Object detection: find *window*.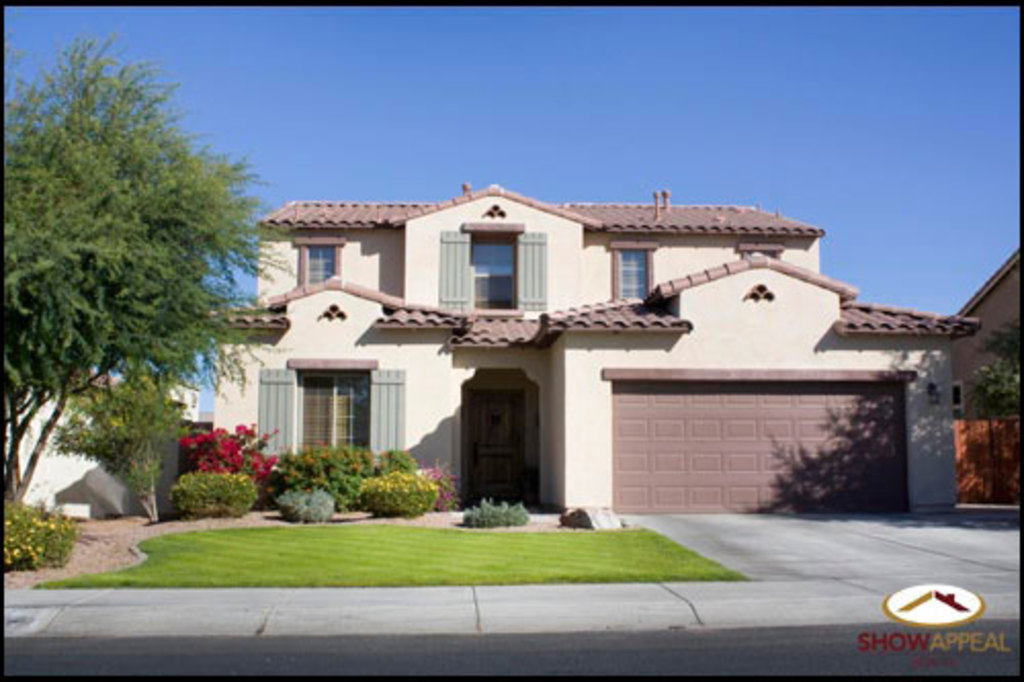
250,352,410,465.
